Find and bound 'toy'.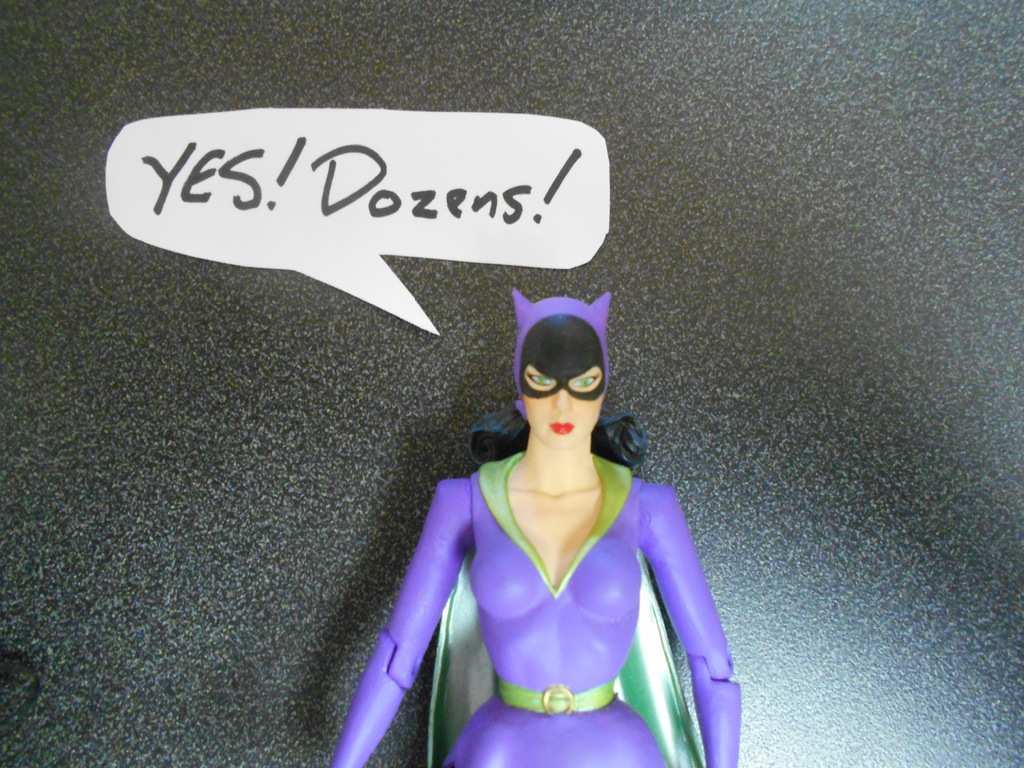
Bound: region(348, 270, 741, 741).
